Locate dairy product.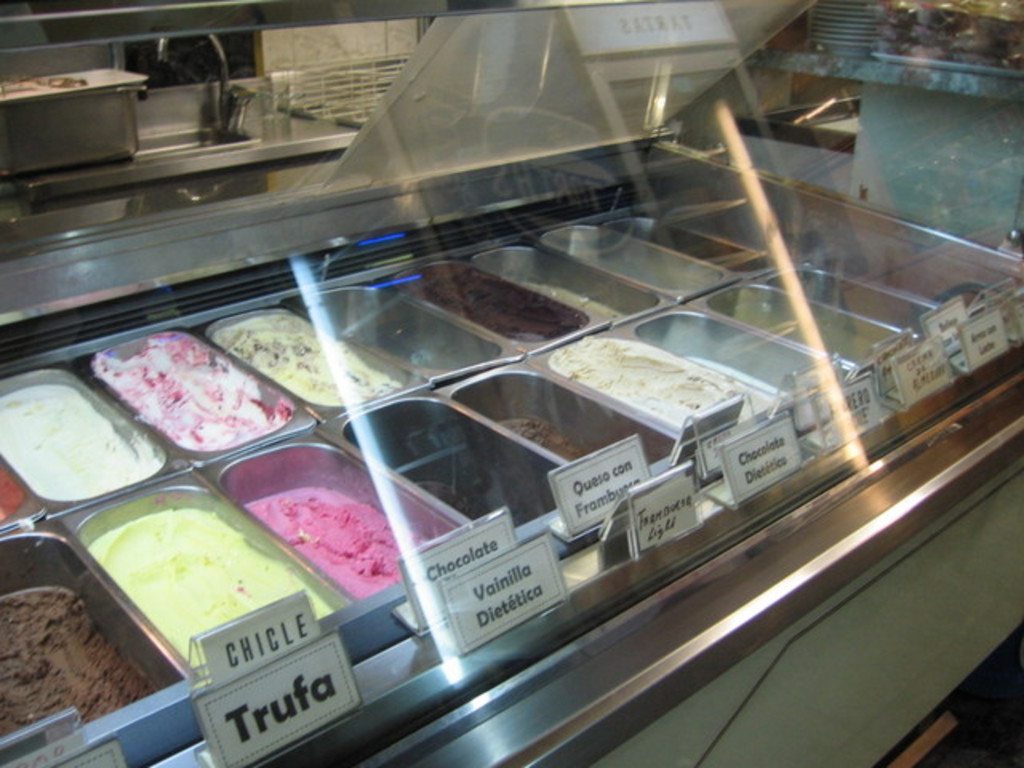
Bounding box: <box>104,326,272,451</box>.
